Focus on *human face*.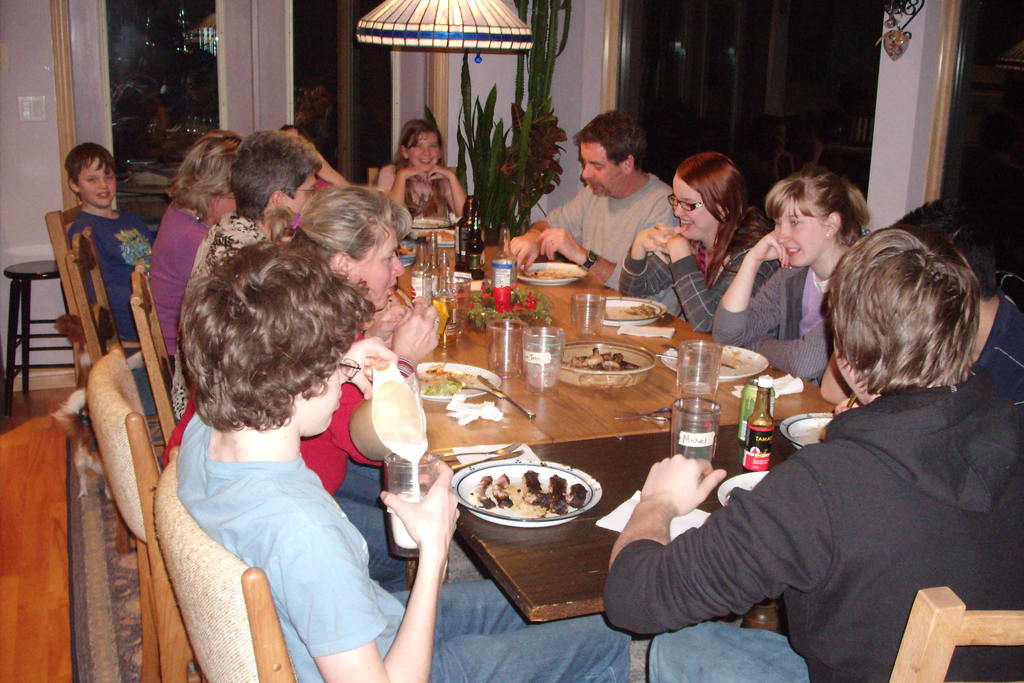
Focused at bbox=[283, 176, 316, 215].
